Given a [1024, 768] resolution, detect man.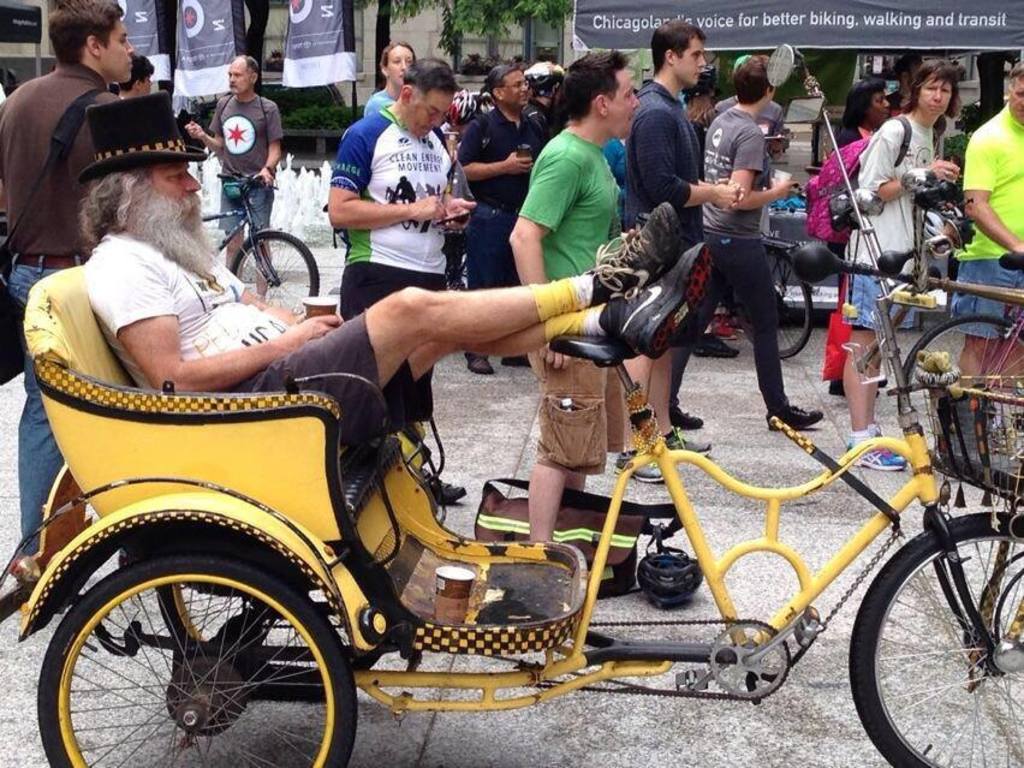
185,50,282,306.
